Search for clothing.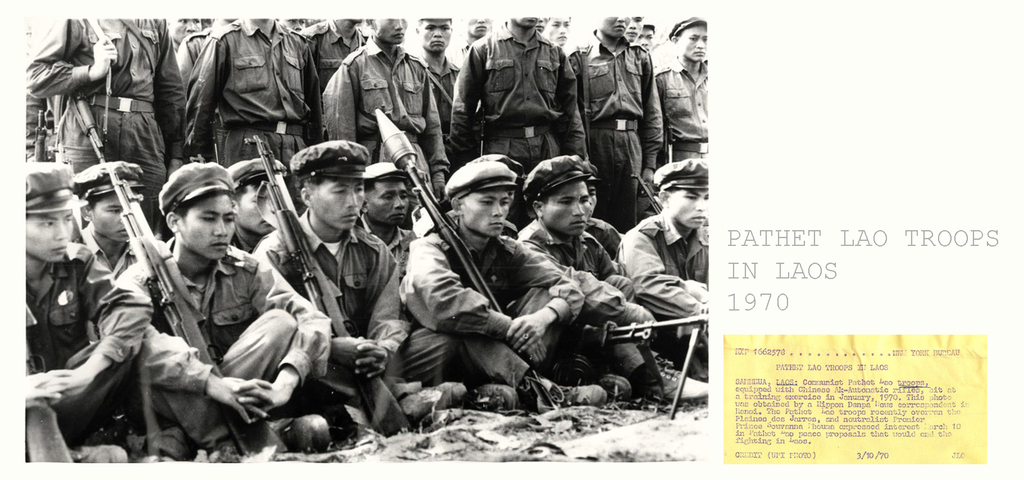
Found at (x1=75, y1=231, x2=142, y2=282).
